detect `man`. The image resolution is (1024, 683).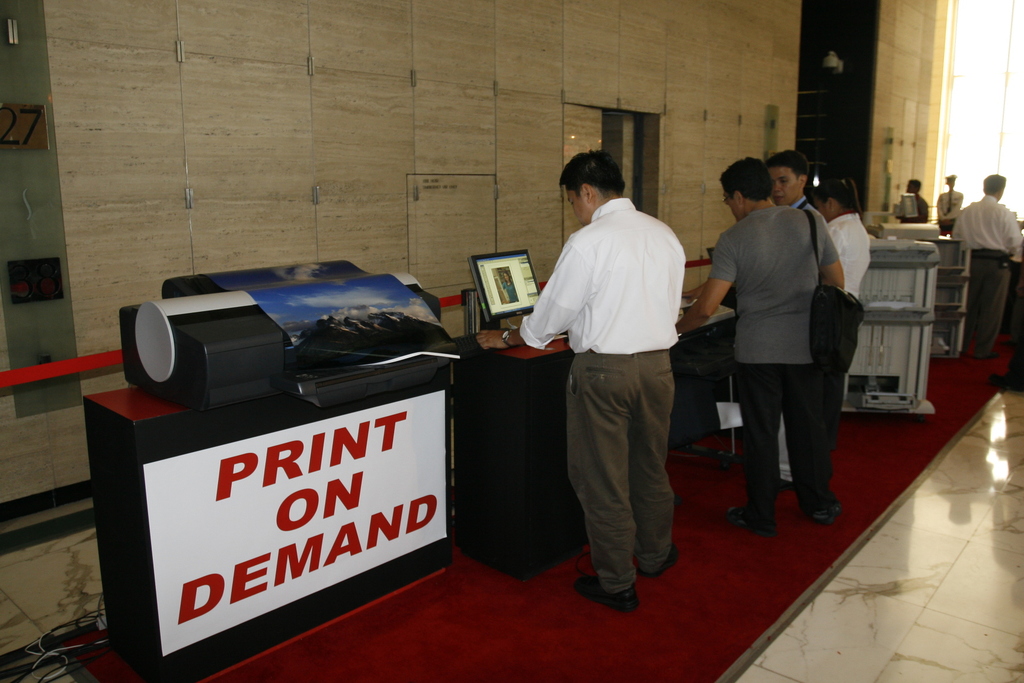
bbox=[890, 177, 932, 222].
